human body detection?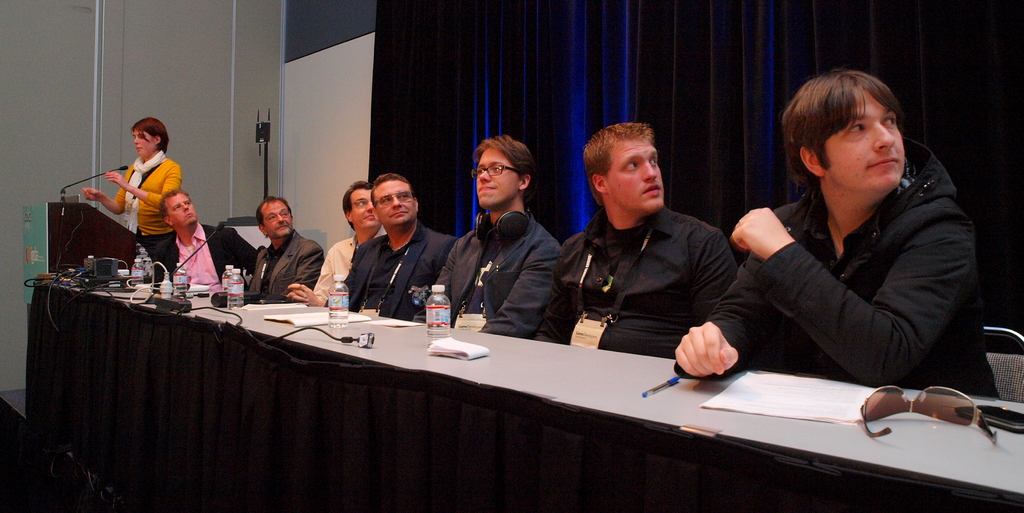
(147, 219, 259, 300)
